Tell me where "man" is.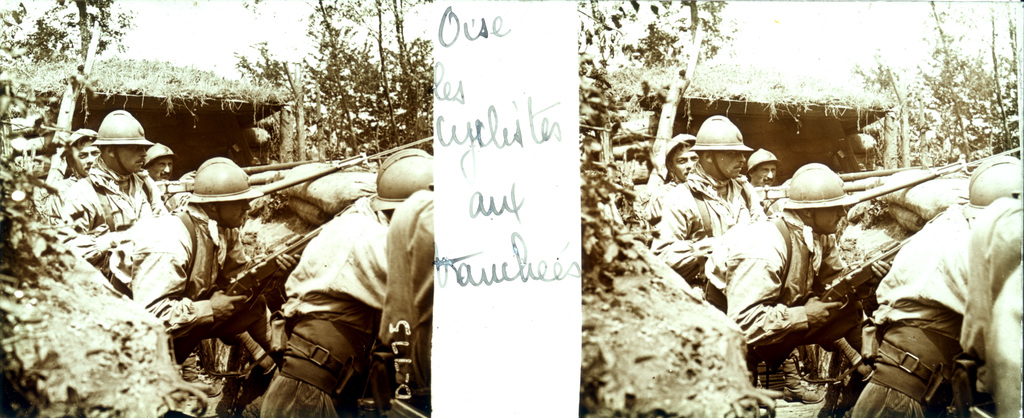
"man" is at 769/236/858/405.
